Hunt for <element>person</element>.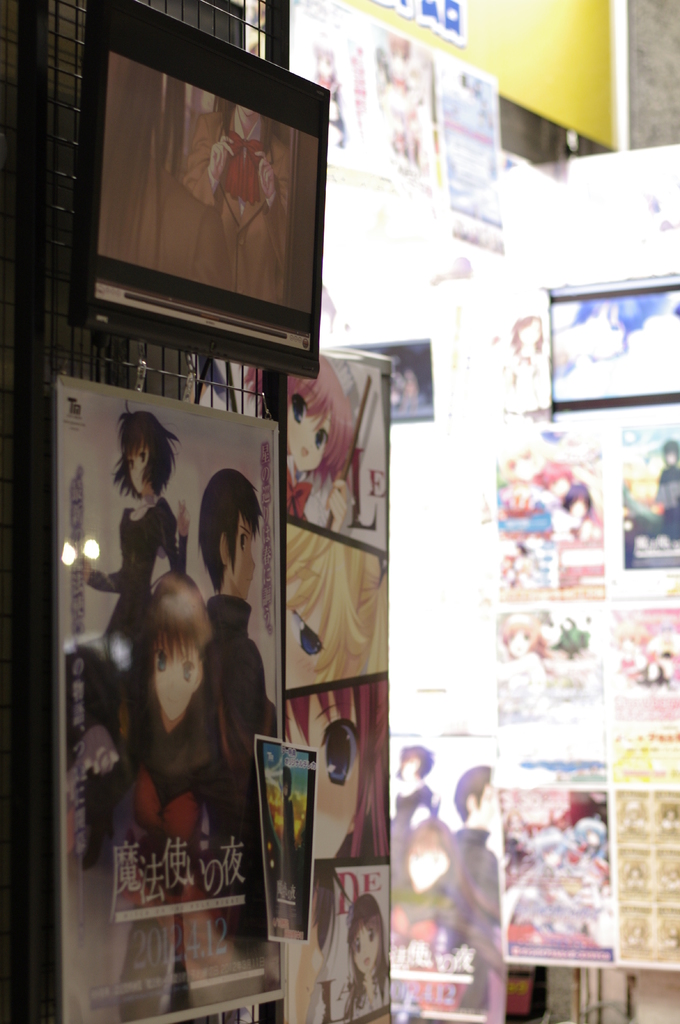
Hunted down at [444, 761, 503, 1009].
